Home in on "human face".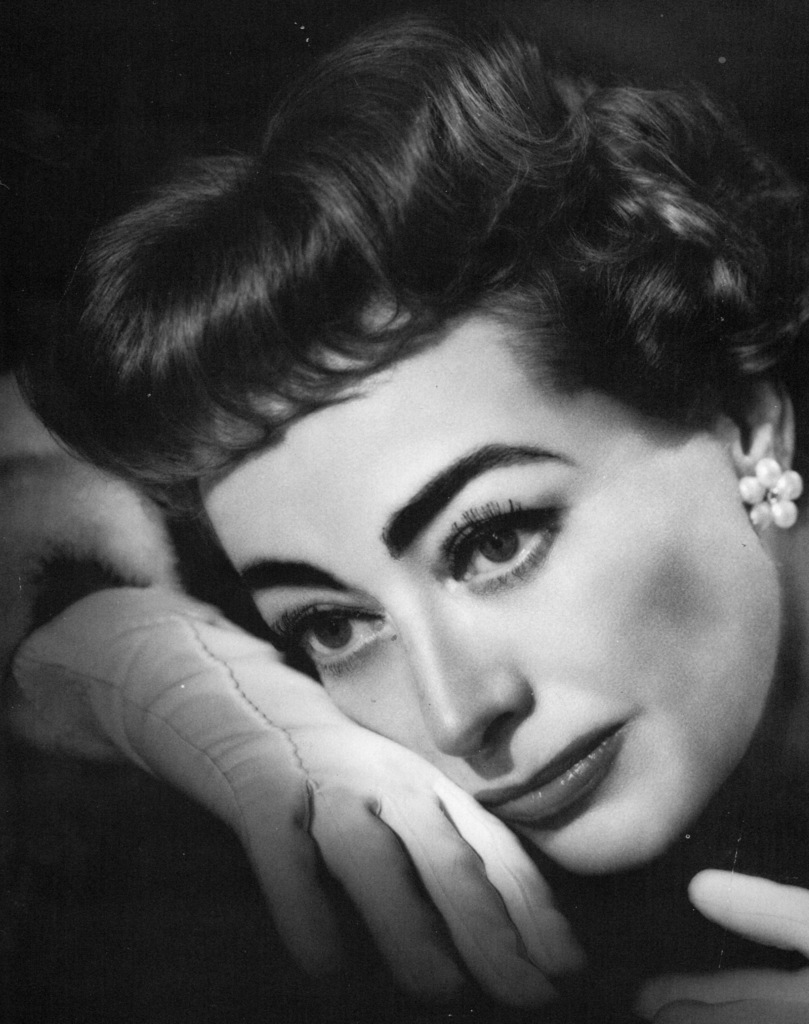
Homed in at <bbox>147, 280, 796, 868</bbox>.
